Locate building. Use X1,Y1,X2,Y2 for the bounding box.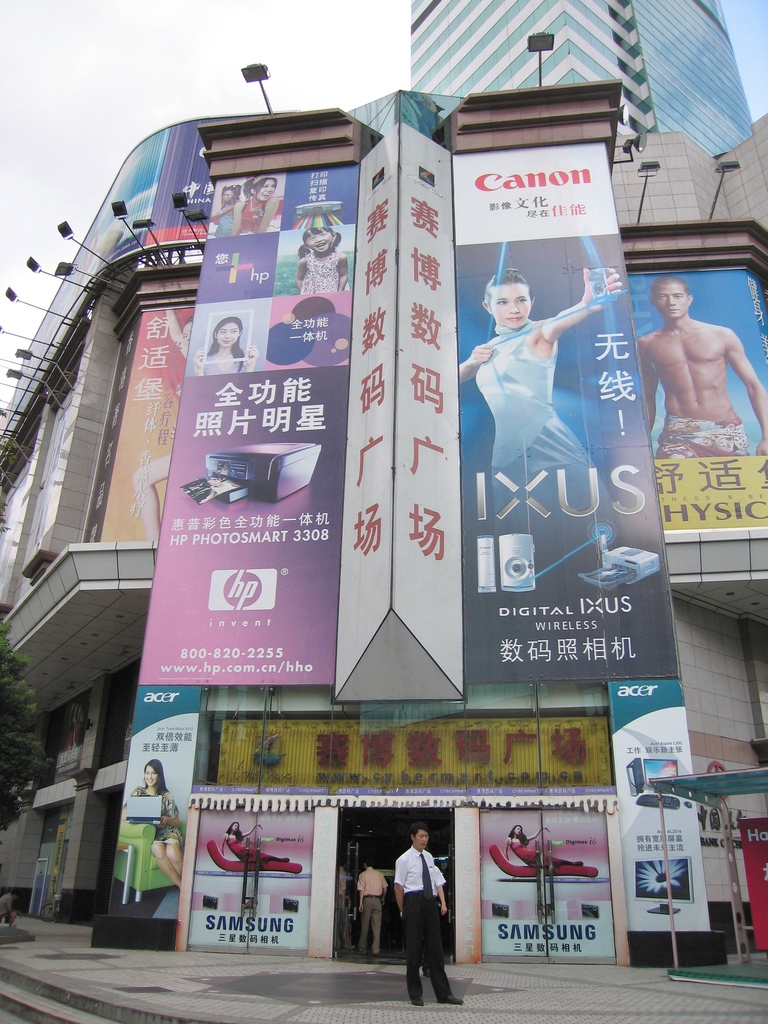
416,0,762,162.
